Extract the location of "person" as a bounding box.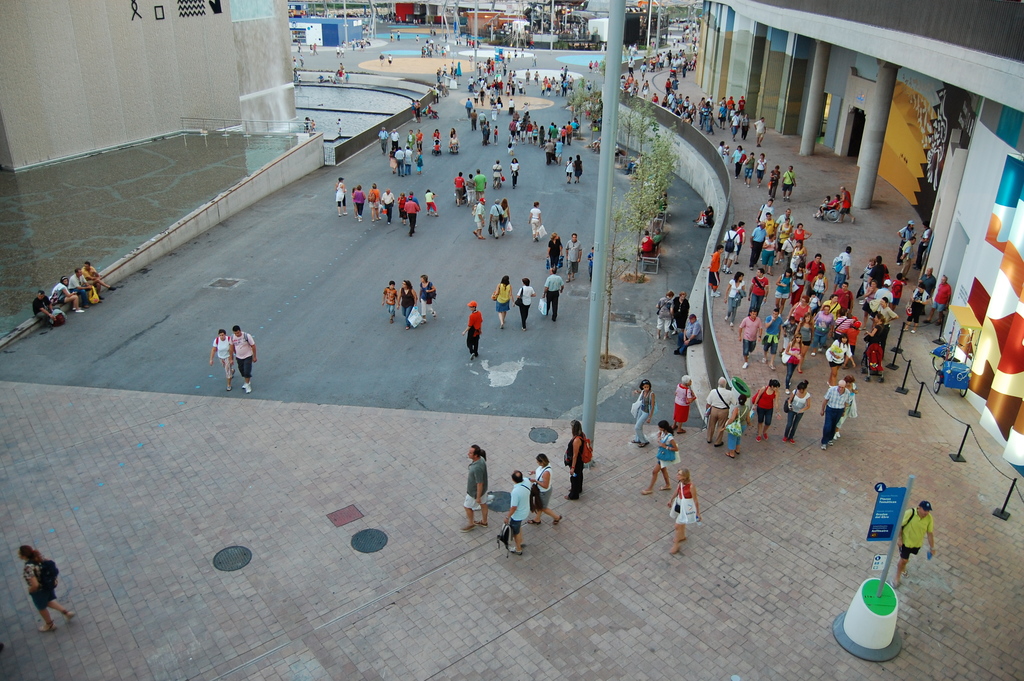
626 43 642 56.
